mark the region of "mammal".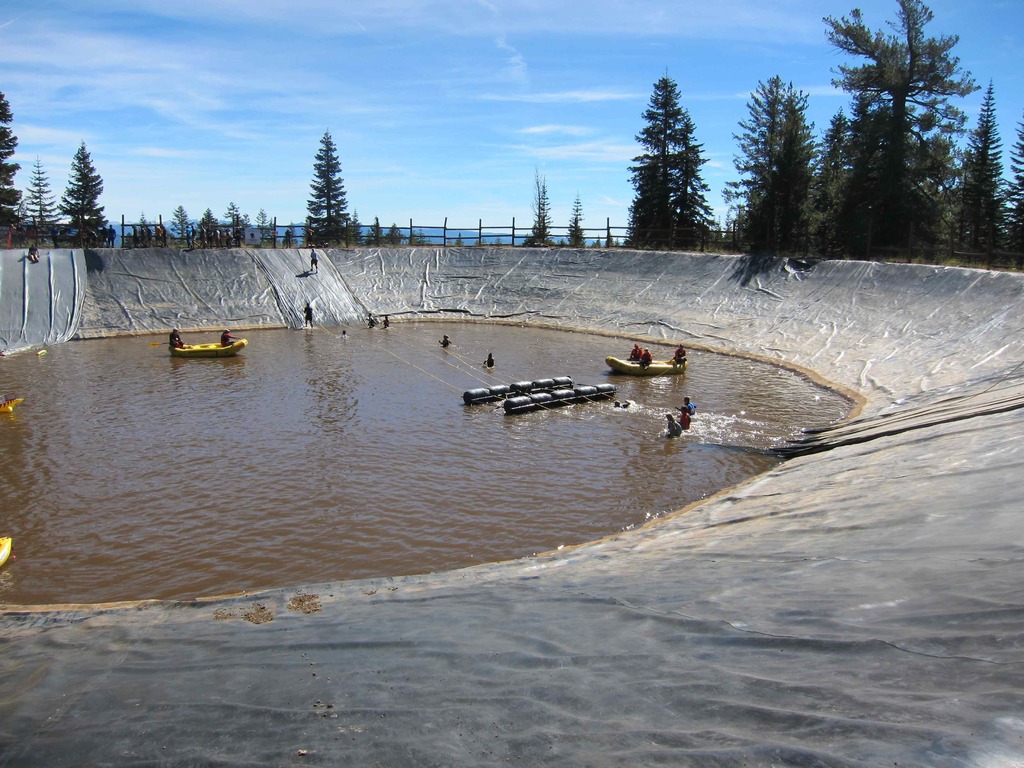
Region: bbox=(367, 315, 377, 328).
